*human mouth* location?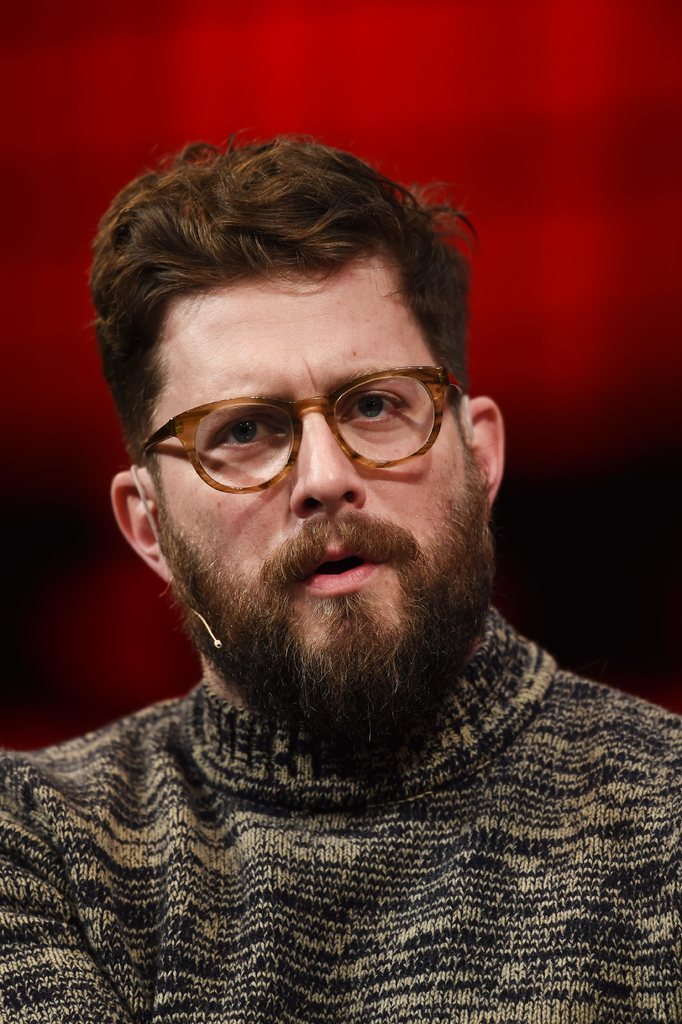
280/523/402/608
